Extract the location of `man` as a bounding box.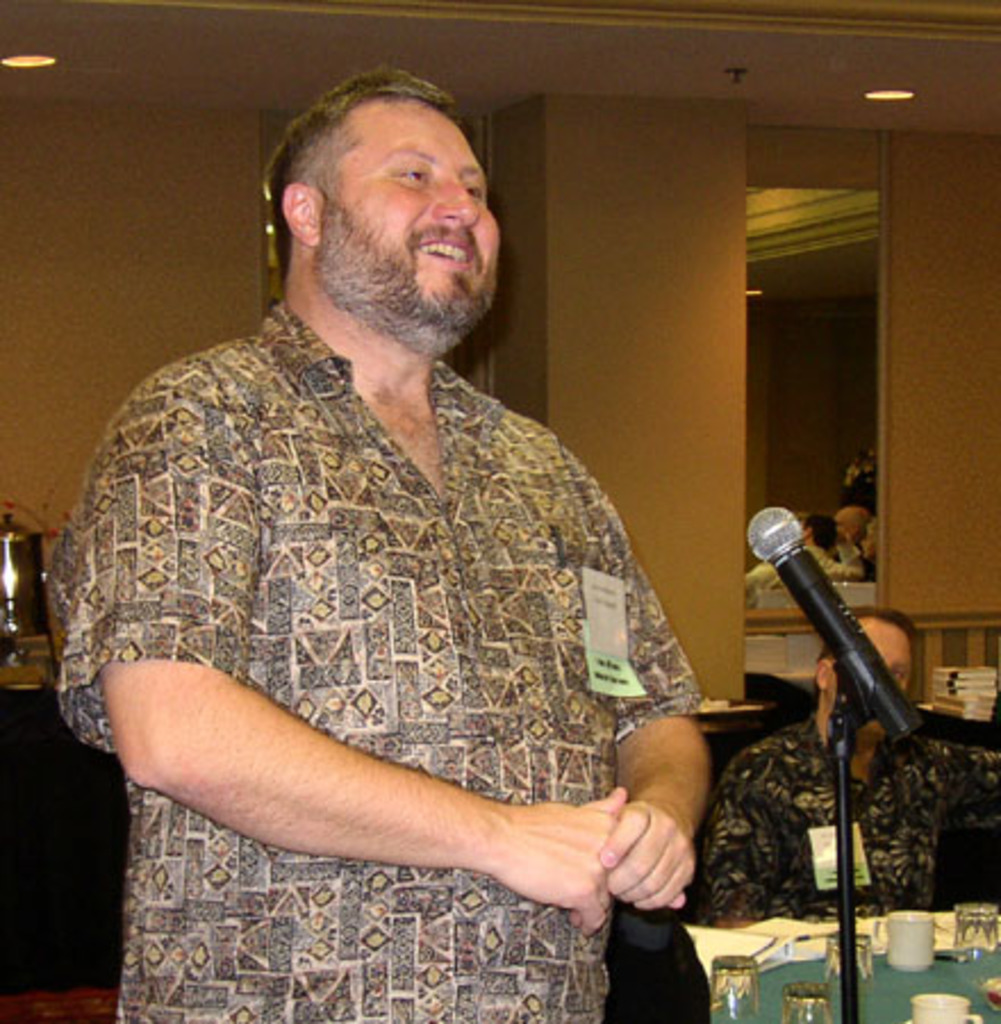
x1=689, y1=603, x2=999, y2=926.
